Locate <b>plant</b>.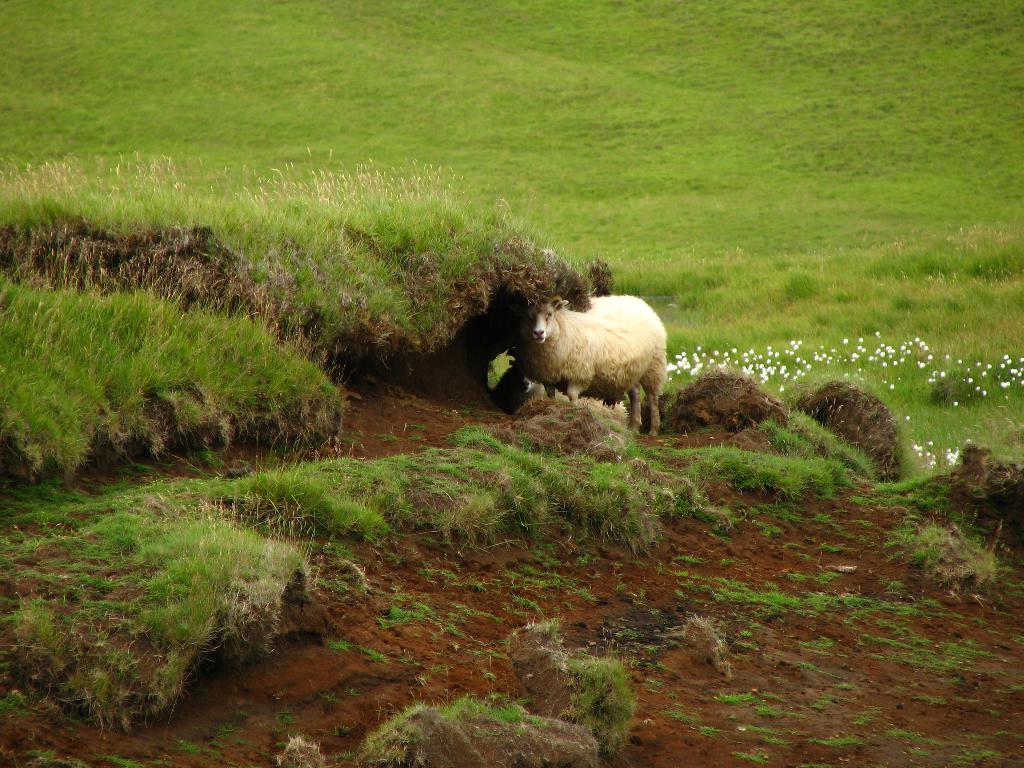
Bounding box: pyautogui.locateOnScreen(870, 483, 949, 516).
